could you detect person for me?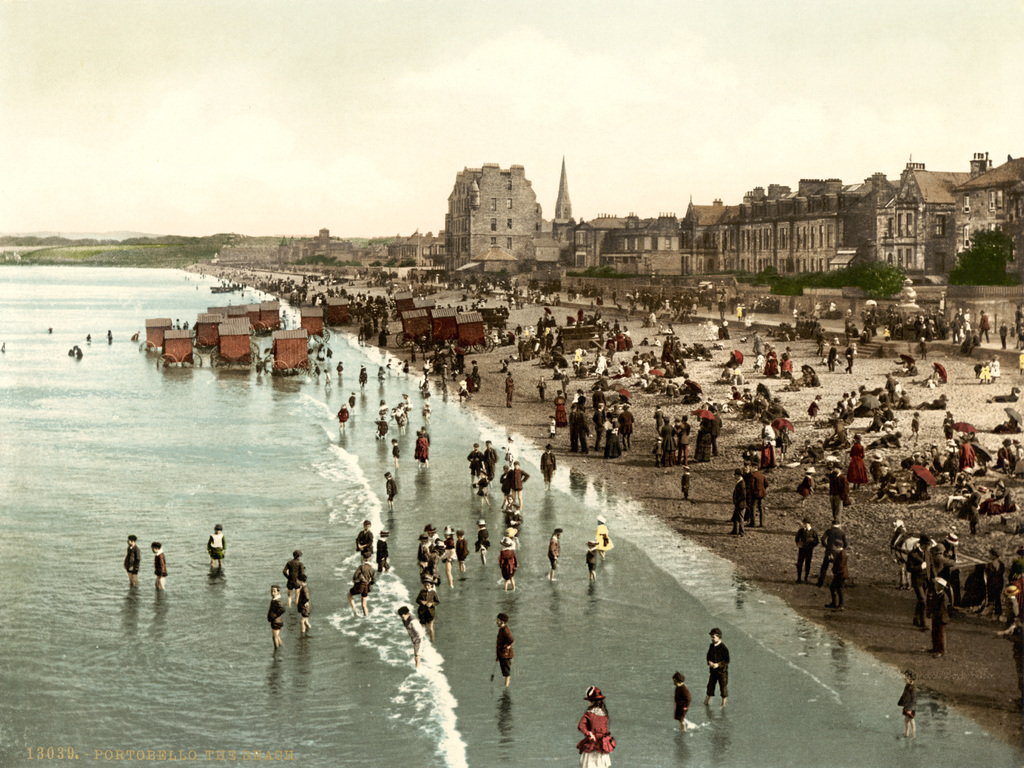
Detection result: Rect(414, 430, 431, 469).
